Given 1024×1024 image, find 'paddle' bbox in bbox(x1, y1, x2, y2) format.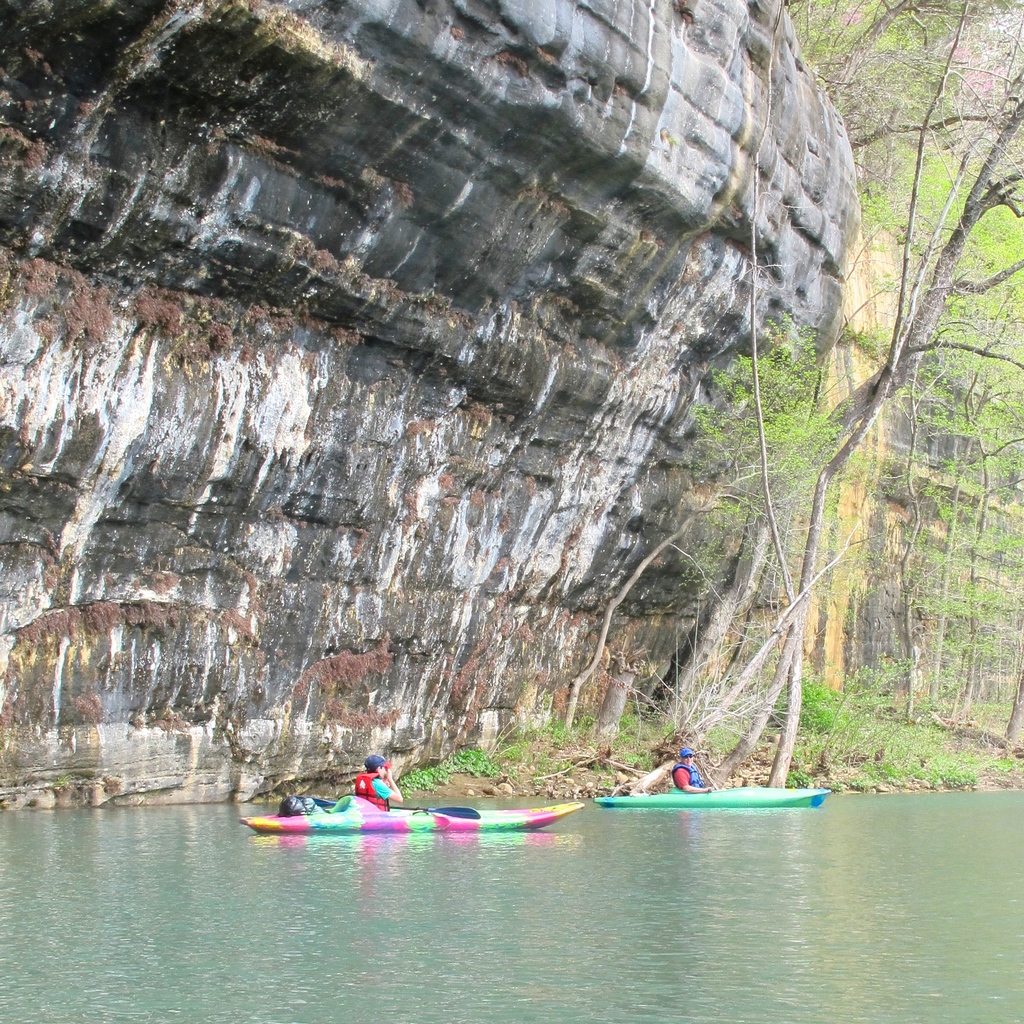
bbox(676, 750, 726, 797).
